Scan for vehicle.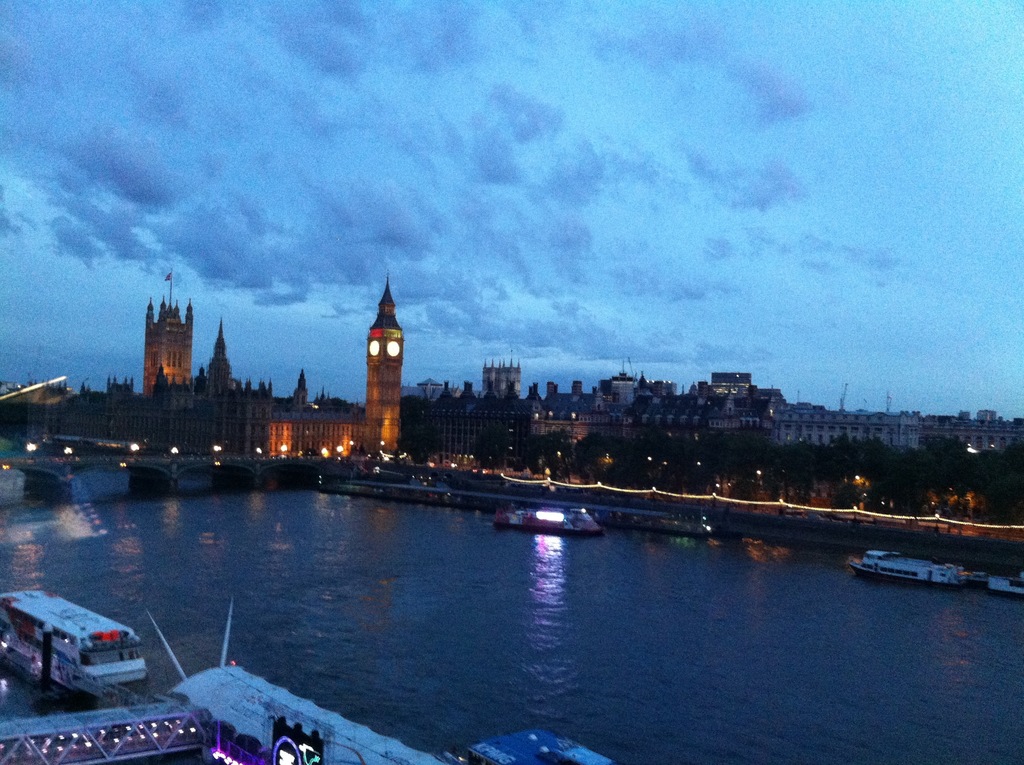
Scan result: crop(989, 567, 1023, 599).
